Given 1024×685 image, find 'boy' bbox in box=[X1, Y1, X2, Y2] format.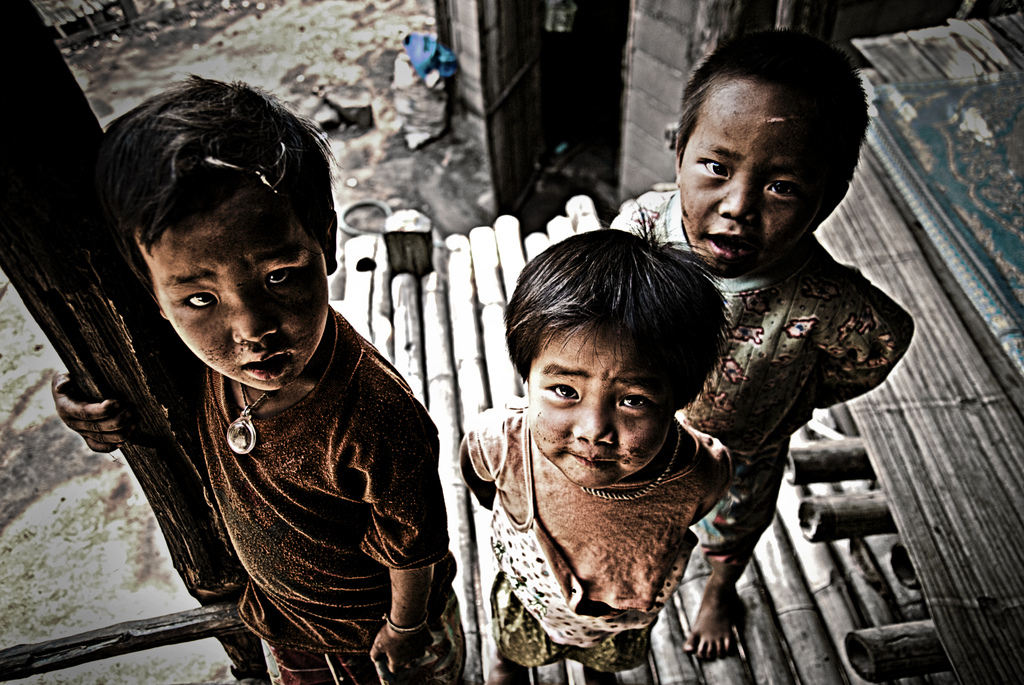
box=[45, 80, 468, 684].
